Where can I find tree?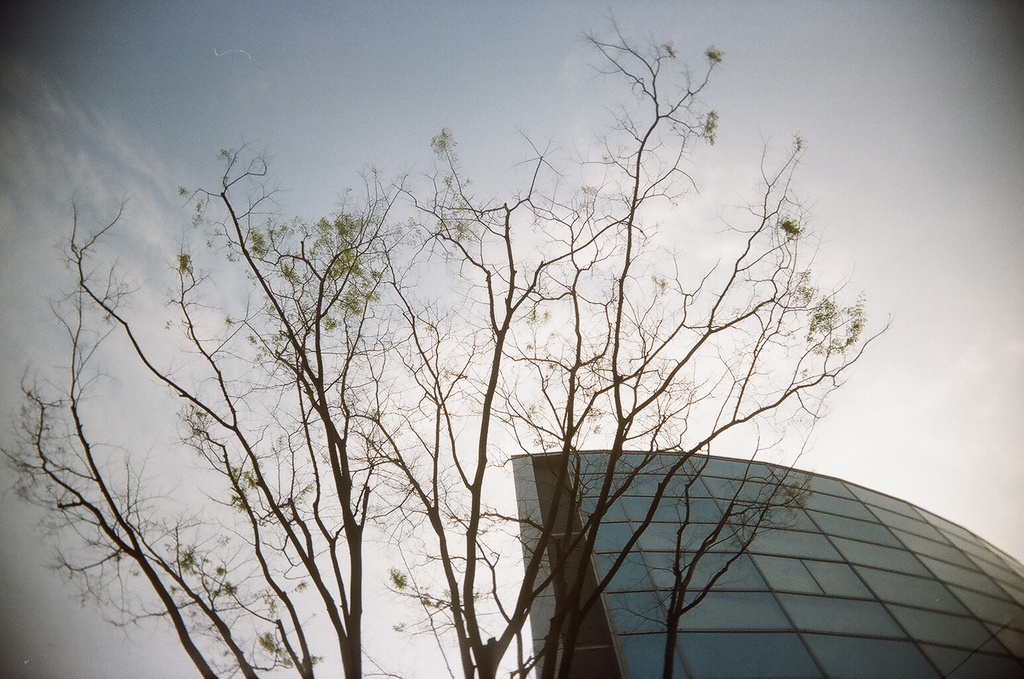
You can find it at 0,15,899,678.
